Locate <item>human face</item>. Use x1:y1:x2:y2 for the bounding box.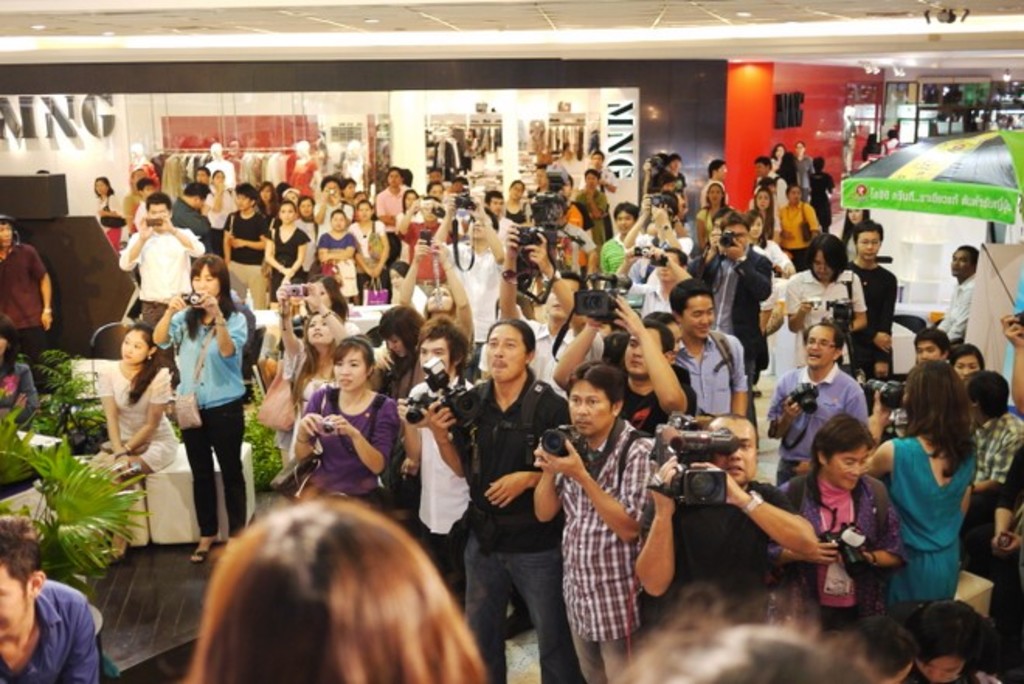
0:219:12:250.
